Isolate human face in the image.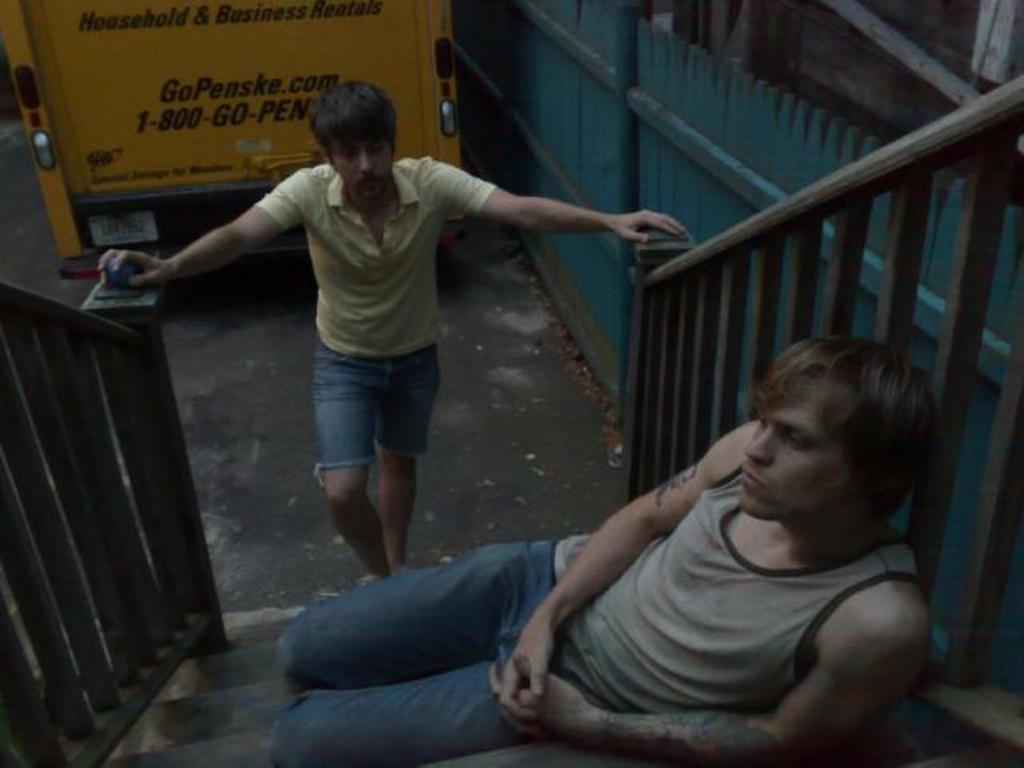
Isolated region: region(738, 386, 850, 525).
